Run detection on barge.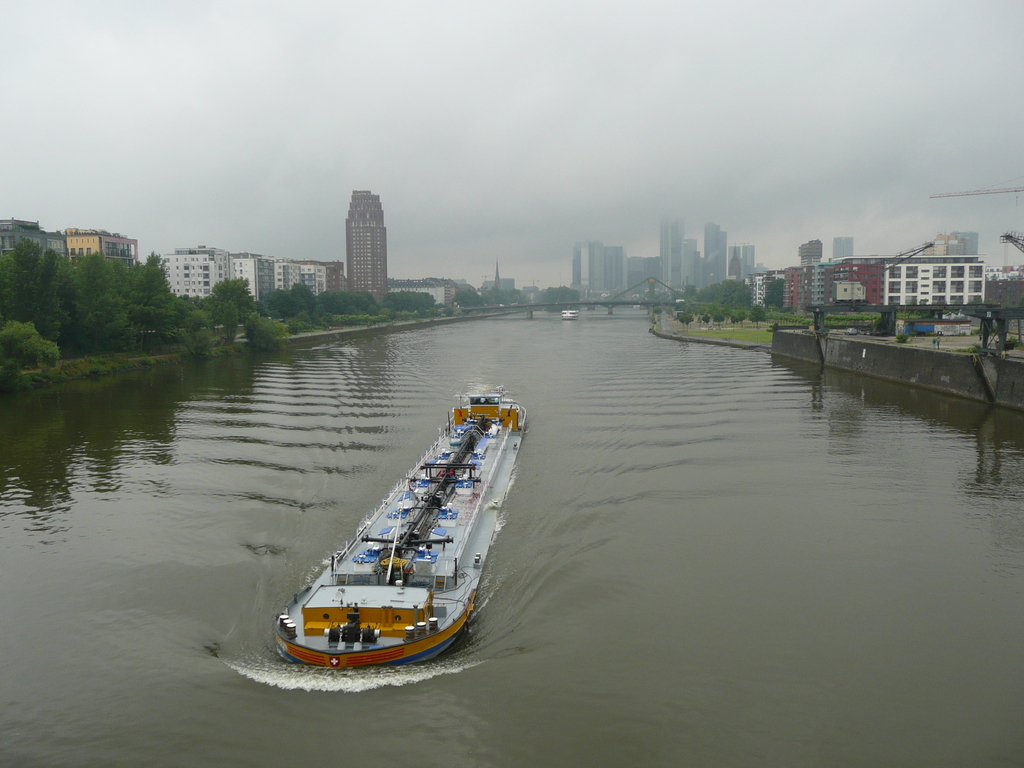
Result: rect(562, 308, 579, 321).
